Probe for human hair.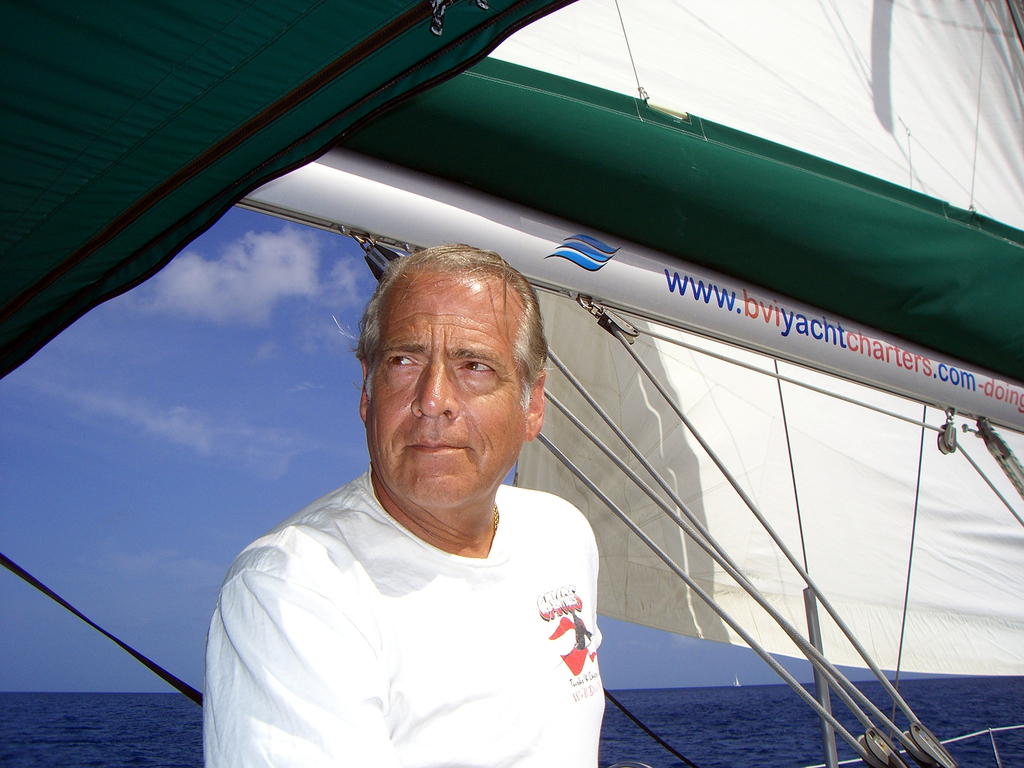
Probe result: 349,248,550,452.
